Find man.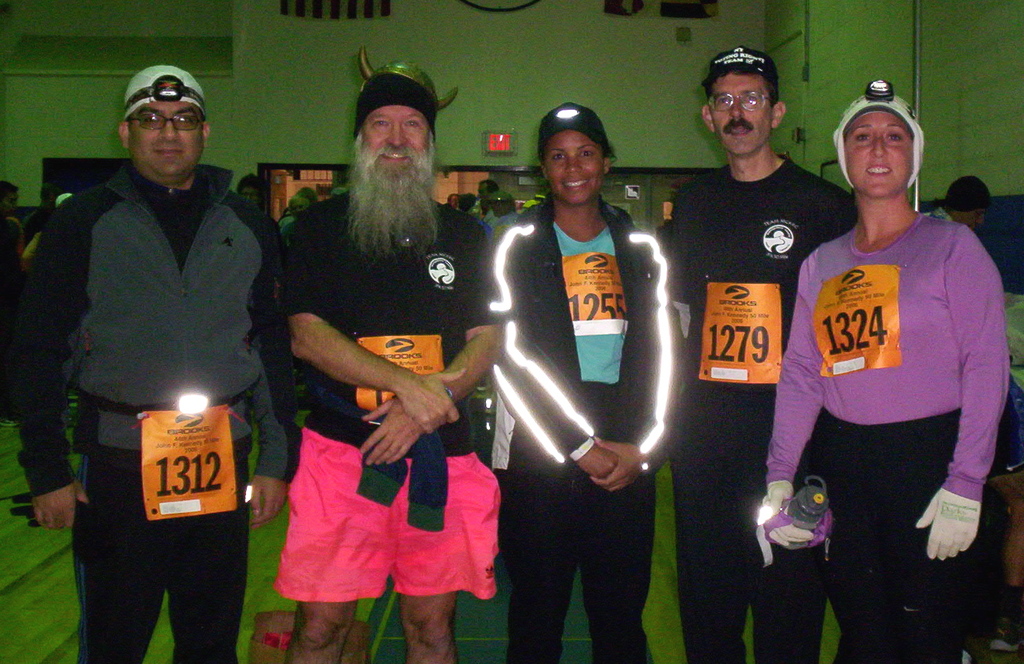
Rect(11, 57, 304, 663).
